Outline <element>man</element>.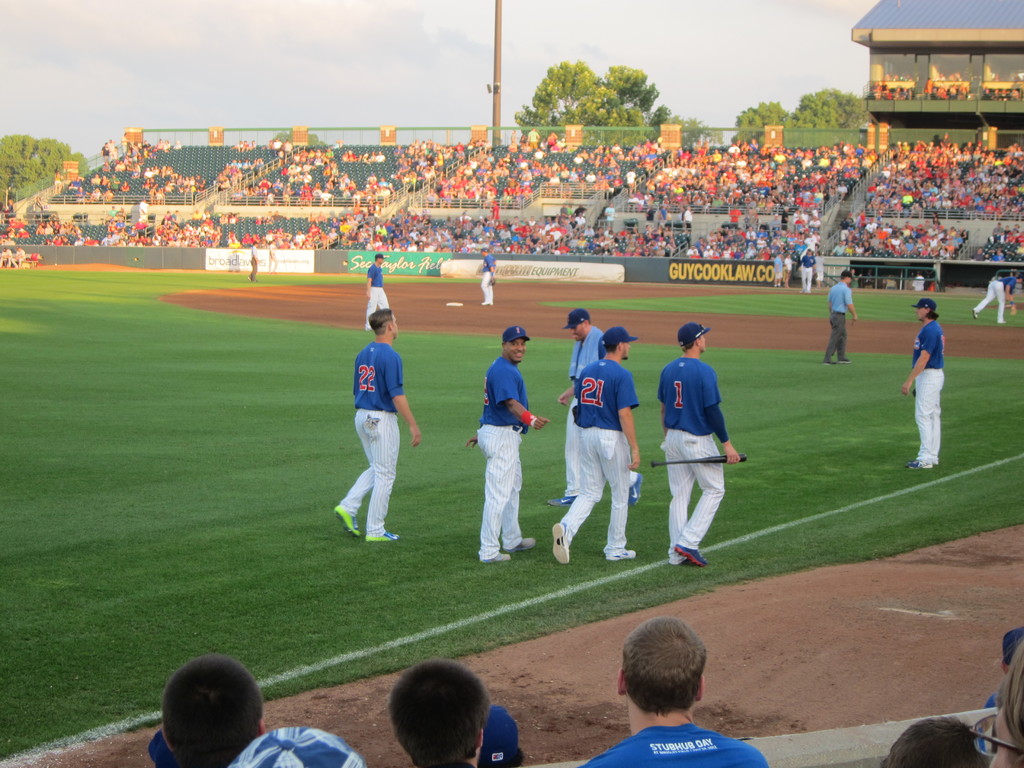
Outline: [x1=822, y1=267, x2=861, y2=366].
